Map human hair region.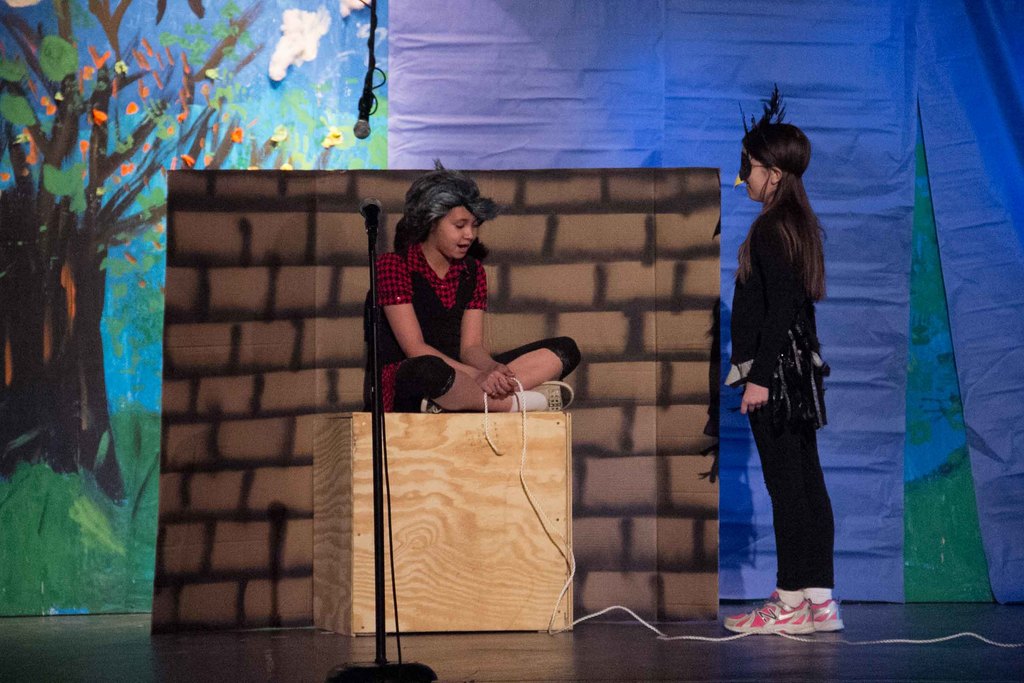
Mapped to BBox(741, 120, 824, 306).
